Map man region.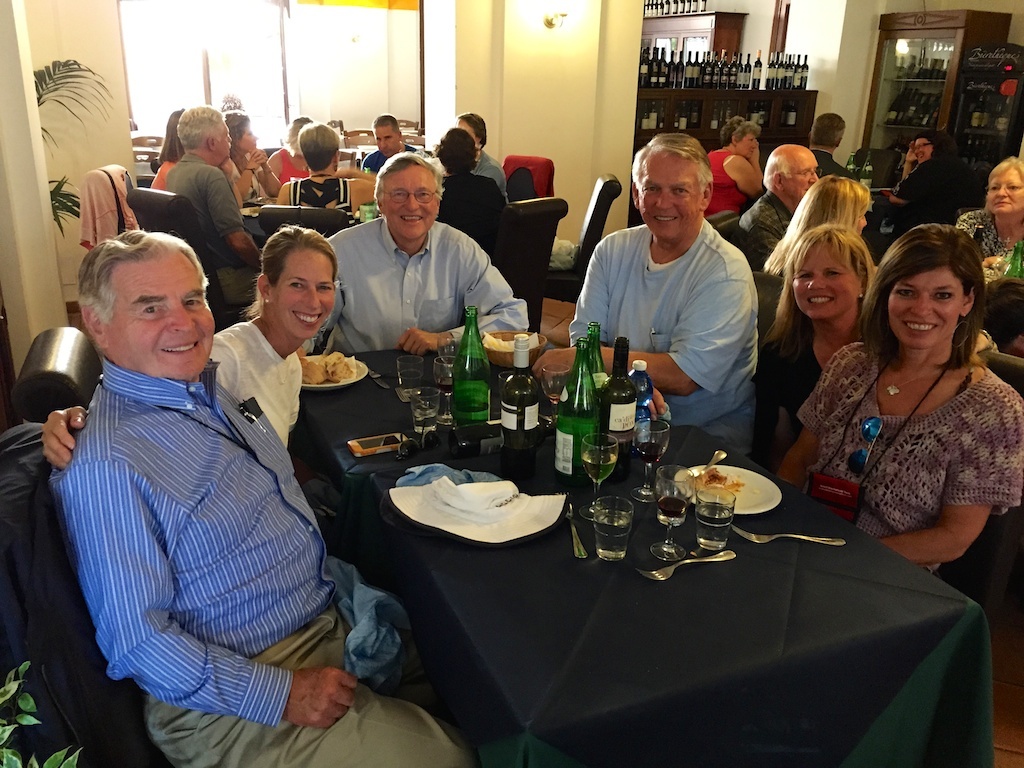
Mapped to (left=568, top=117, right=760, bottom=480).
